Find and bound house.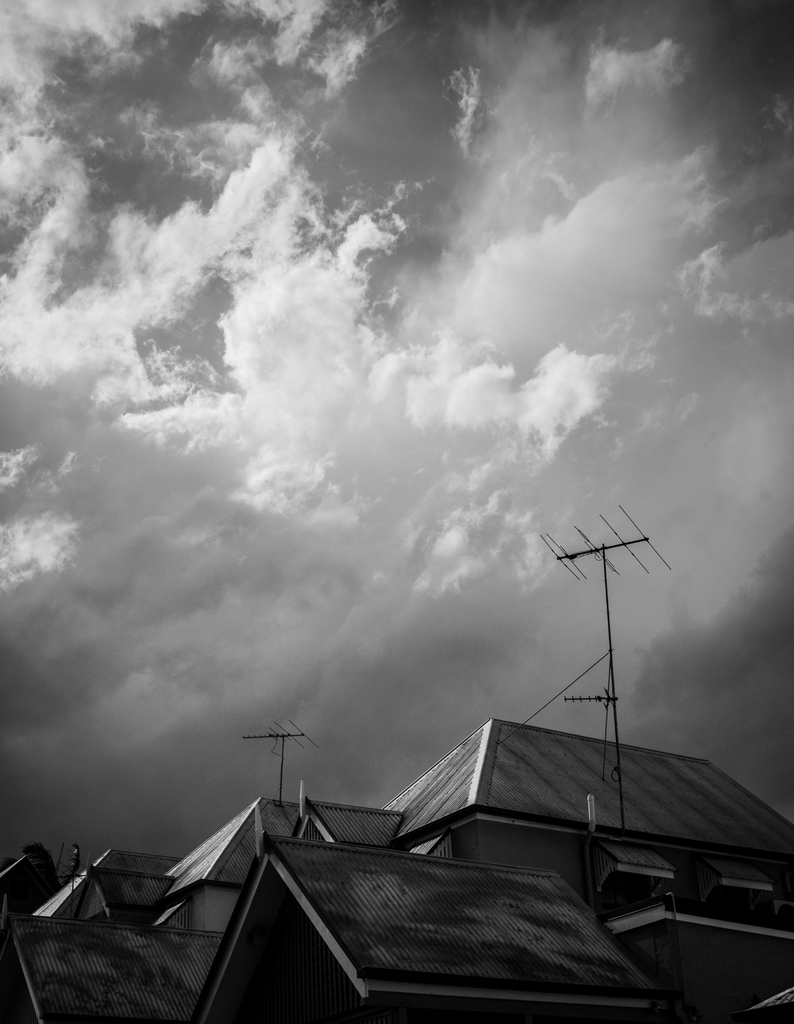
Bound: {"left": 380, "top": 715, "right": 793, "bottom": 1023}.
